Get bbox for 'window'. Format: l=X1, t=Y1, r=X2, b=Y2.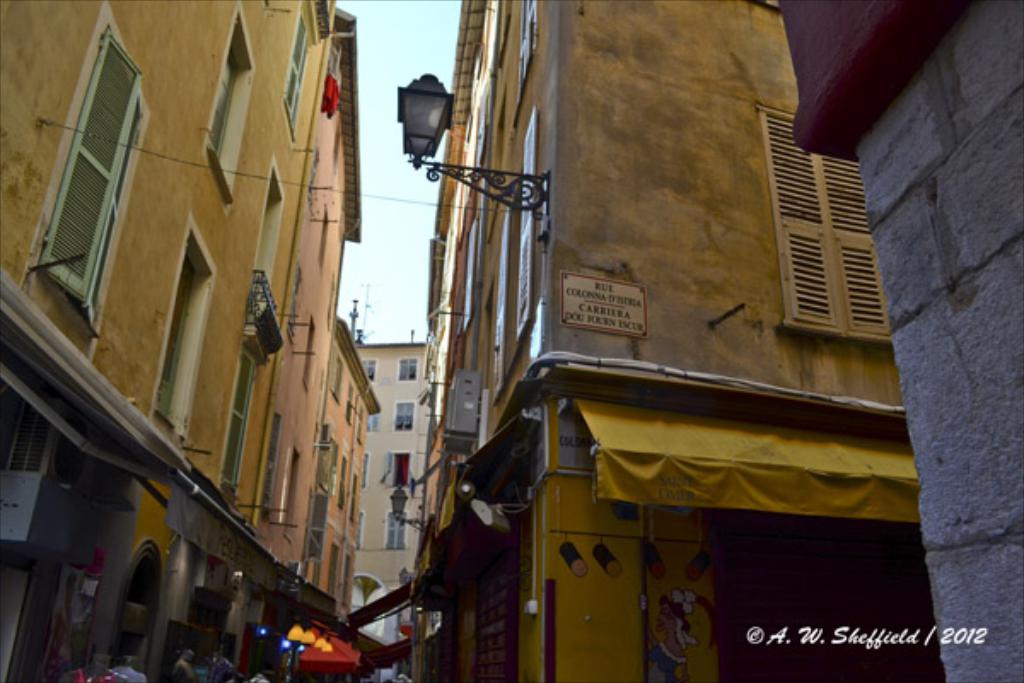
l=382, t=512, r=404, b=550.
